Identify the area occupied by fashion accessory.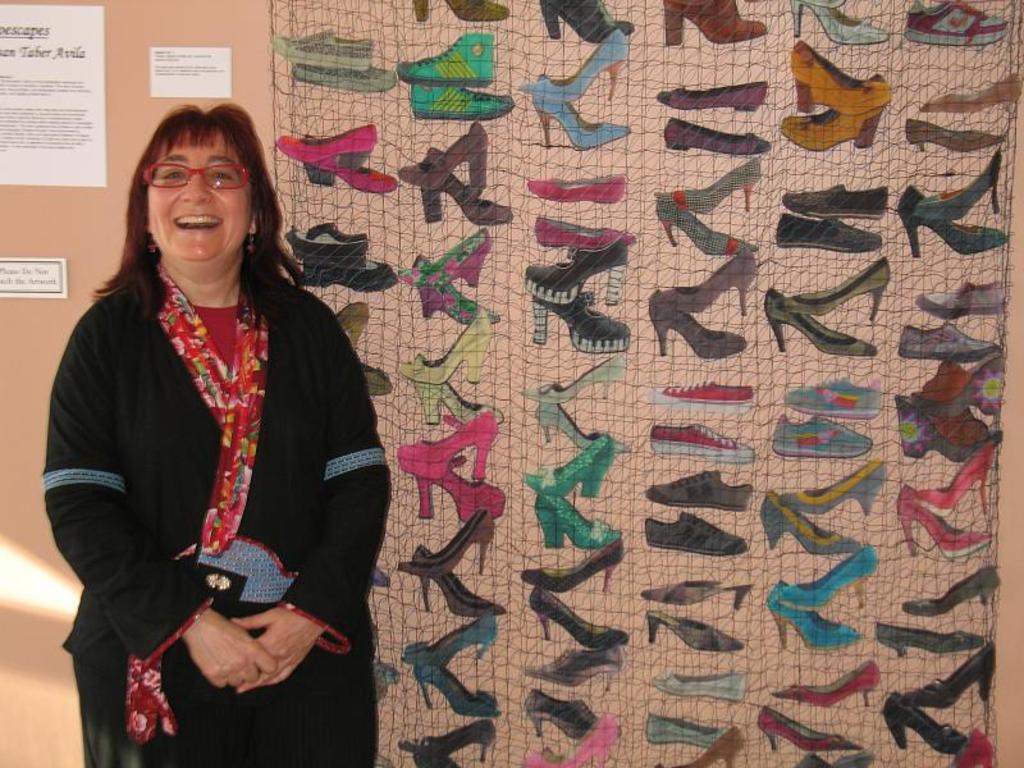
Area: 895:483:997:557.
